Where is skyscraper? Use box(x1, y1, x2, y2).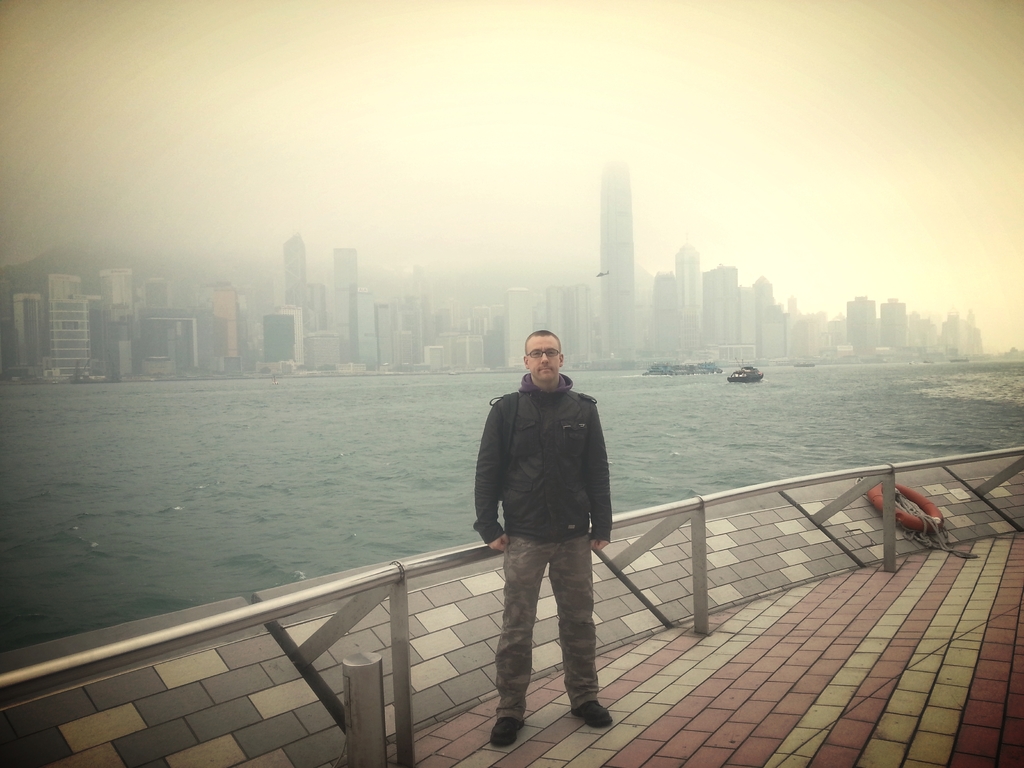
box(45, 274, 85, 338).
